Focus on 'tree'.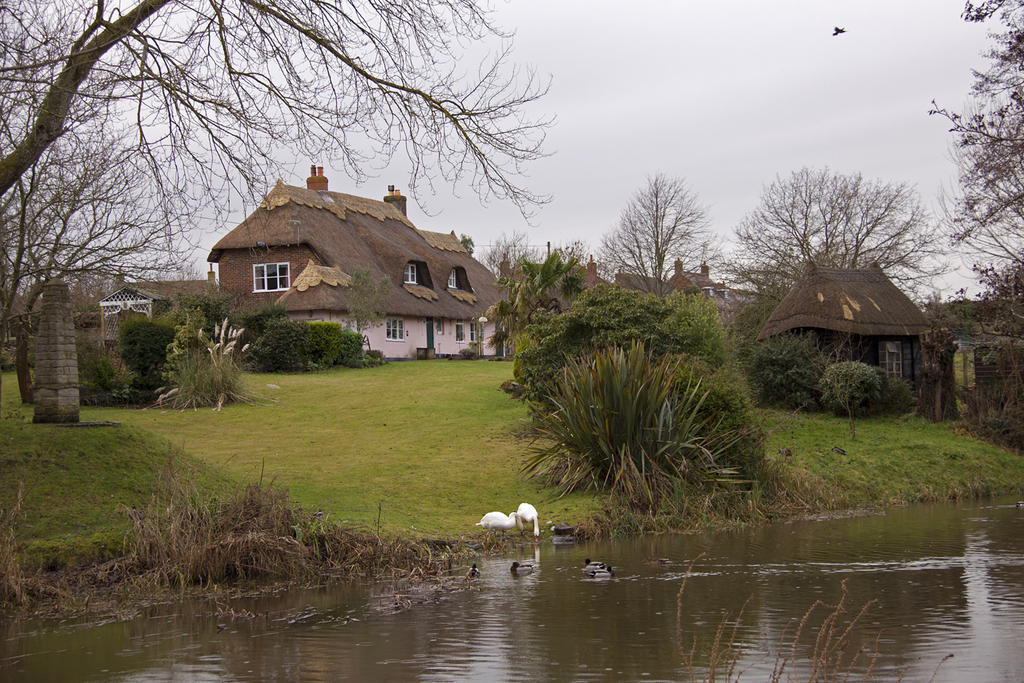
Focused at rect(3, 126, 193, 406).
